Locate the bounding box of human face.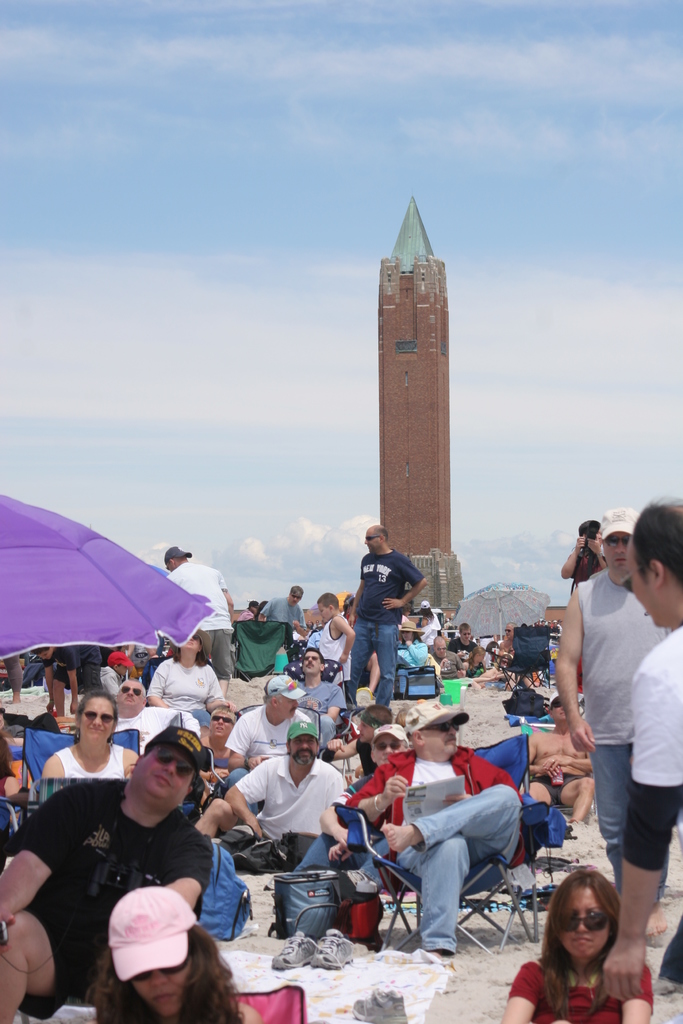
Bounding box: <region>425, 719, 461, 760</region>.
